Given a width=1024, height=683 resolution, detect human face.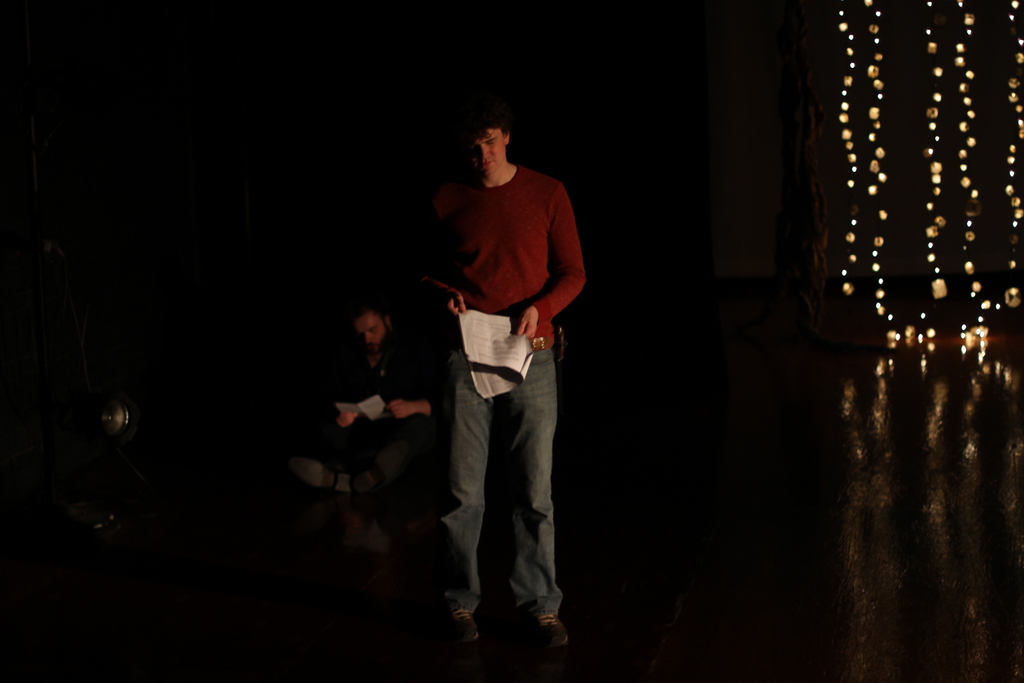
detection(467, 136, 506, 173).
